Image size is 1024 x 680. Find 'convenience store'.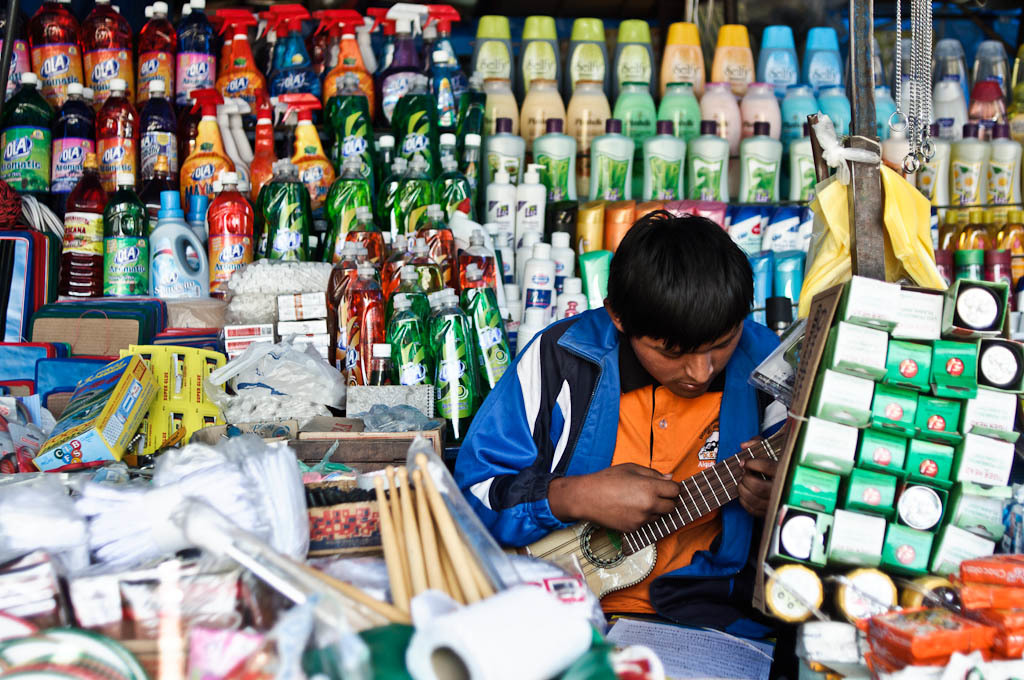
BBox(0, 0, 1023, 679).
